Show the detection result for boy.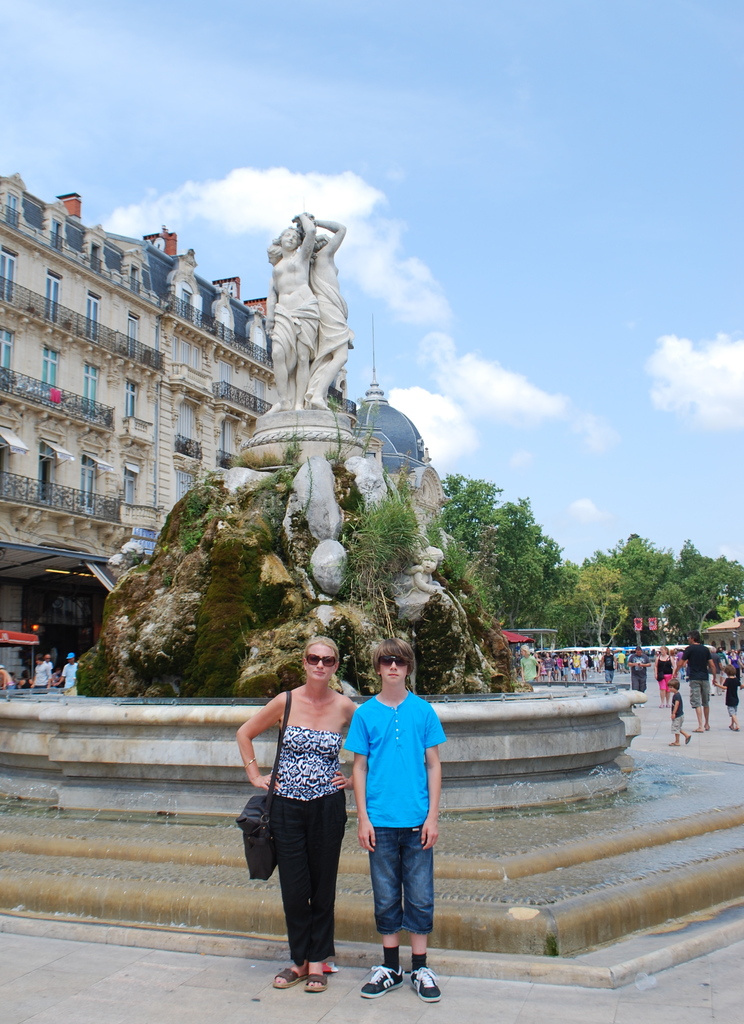
346:652:457:1002.
